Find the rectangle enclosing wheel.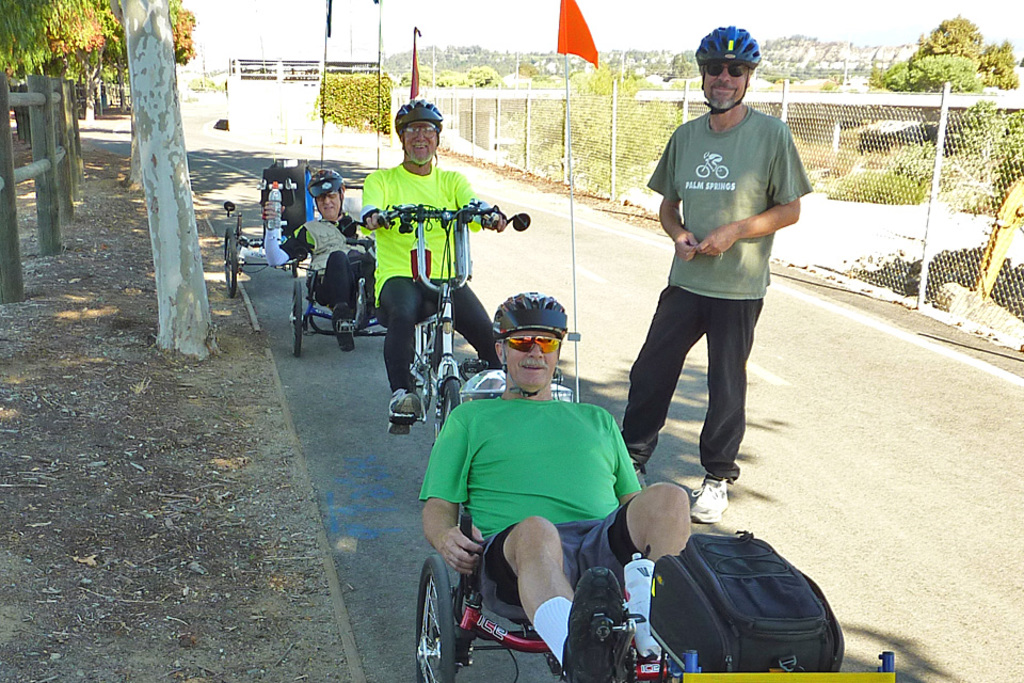
409,560,465,682.
